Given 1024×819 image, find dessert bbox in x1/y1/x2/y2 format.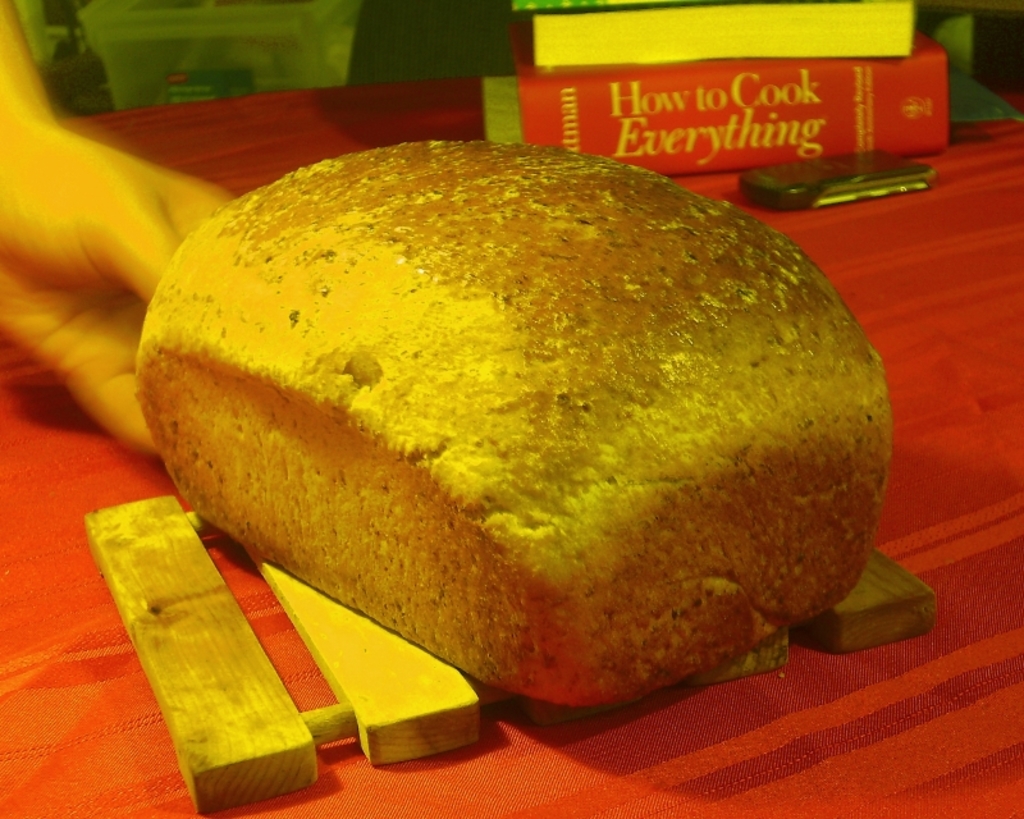
127/142/888/758.
